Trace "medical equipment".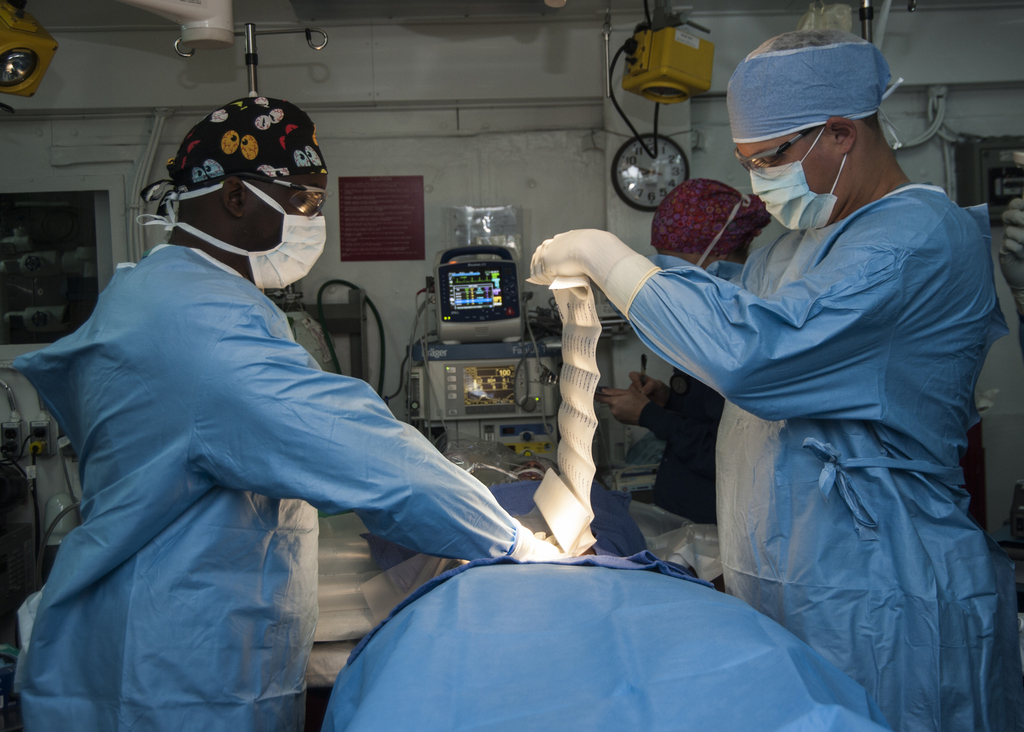
Traced to 588 301 660 494.
